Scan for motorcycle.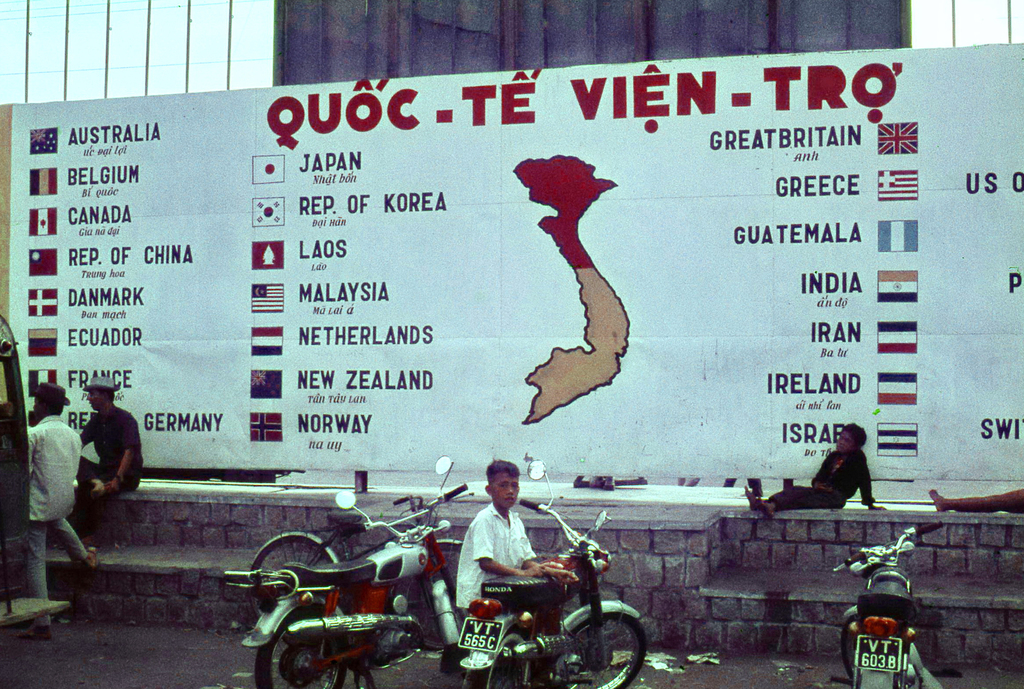
Scan result: locate(438, 463, 645, 686).
